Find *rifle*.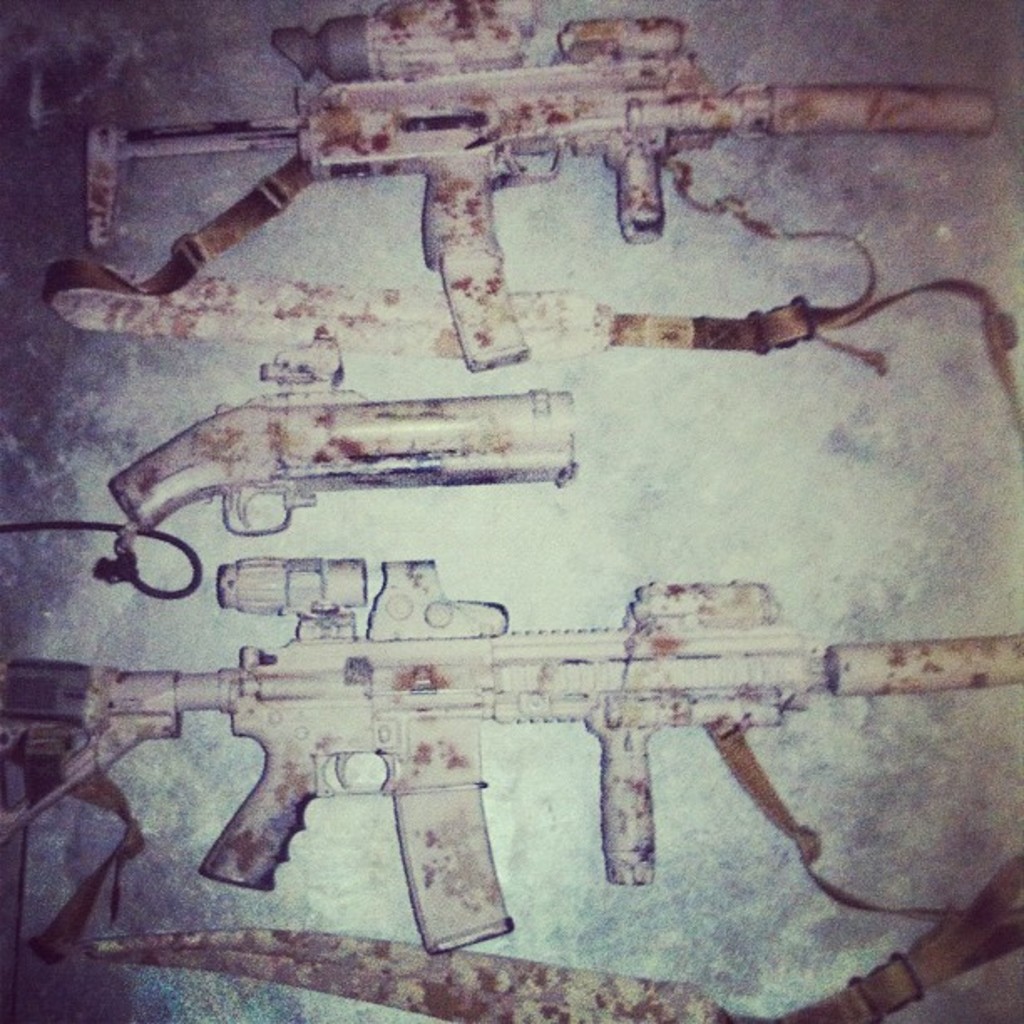
box=[79, 0, 1006, 380].
